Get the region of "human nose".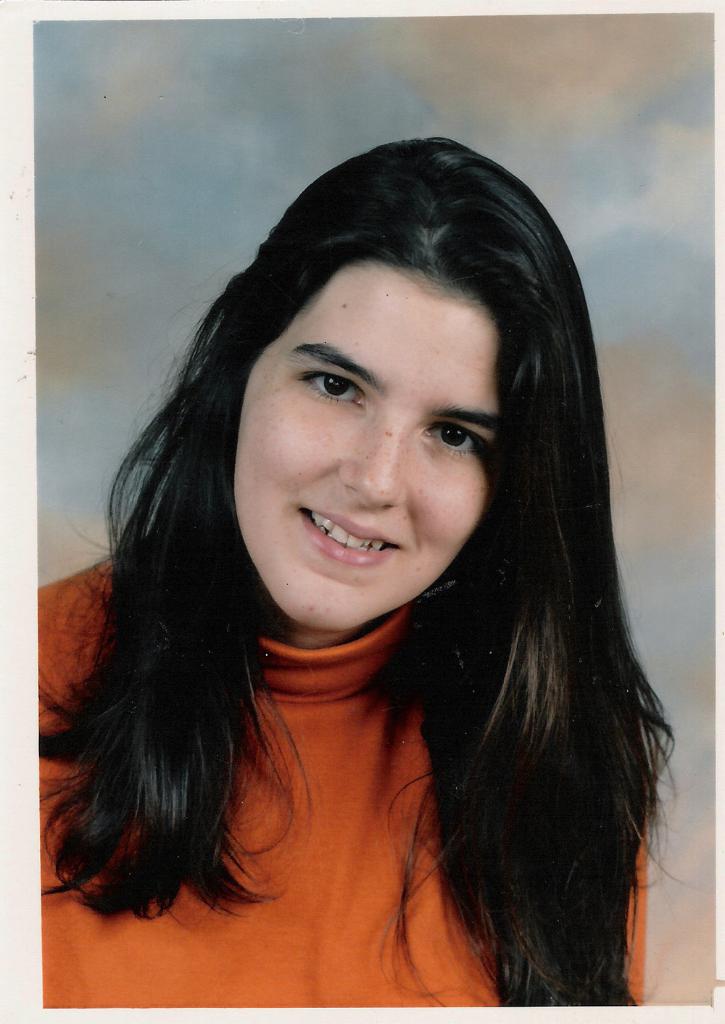
(344,413,420,506).
